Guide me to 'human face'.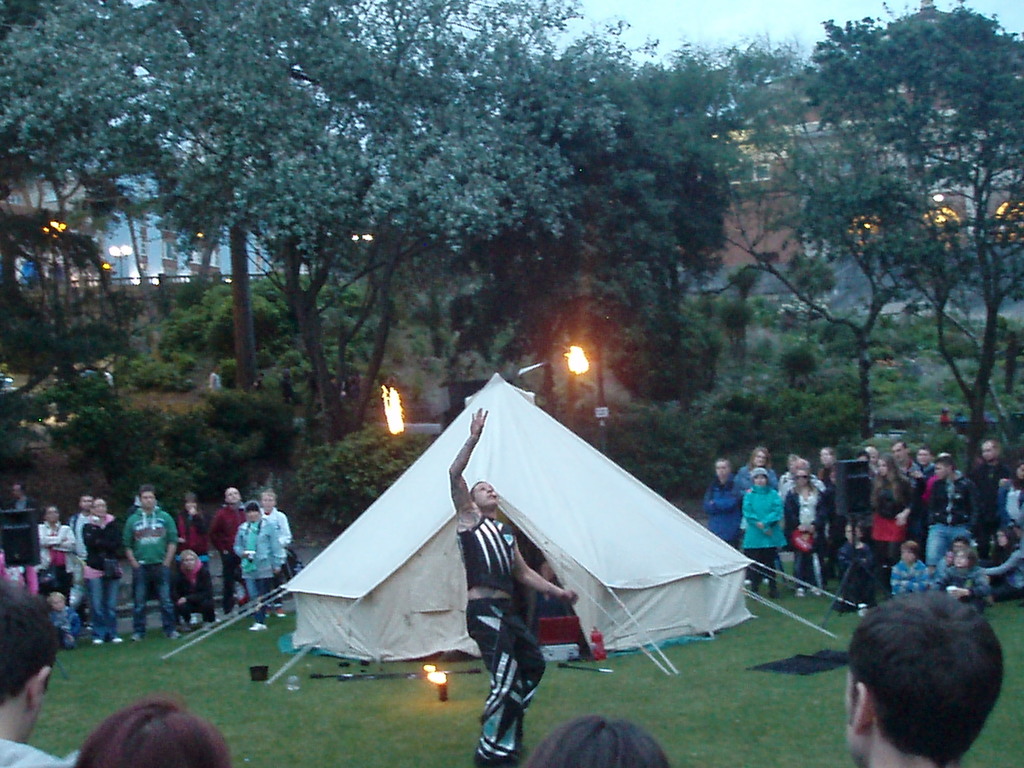
Guidance: rect(138, 492, 157, 509).
